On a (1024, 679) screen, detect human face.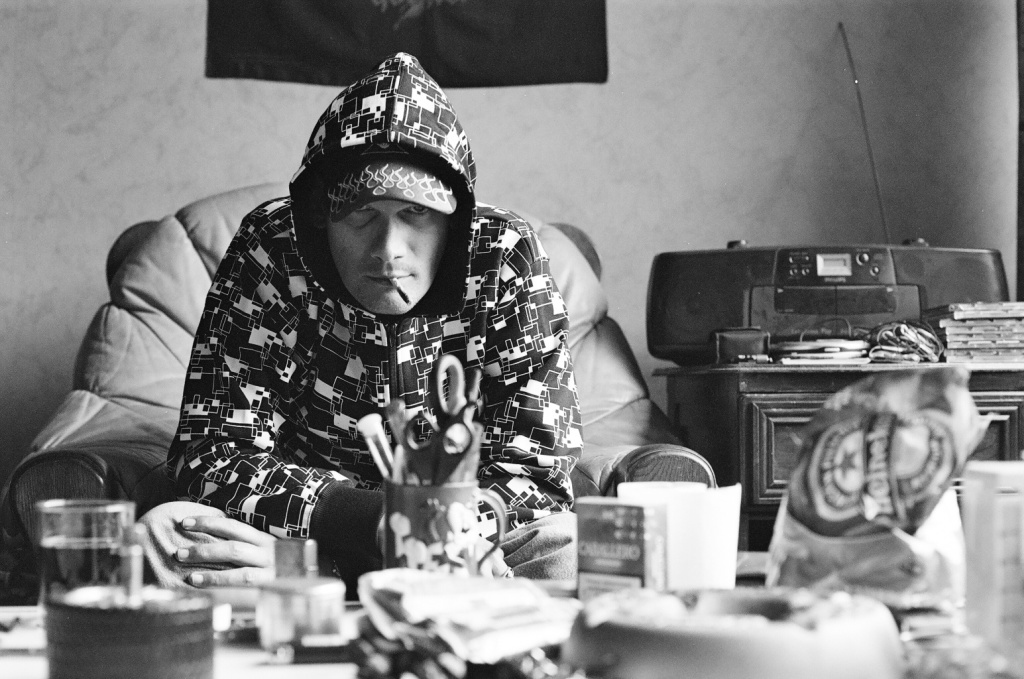
<box>333,197,444,310</box>.
